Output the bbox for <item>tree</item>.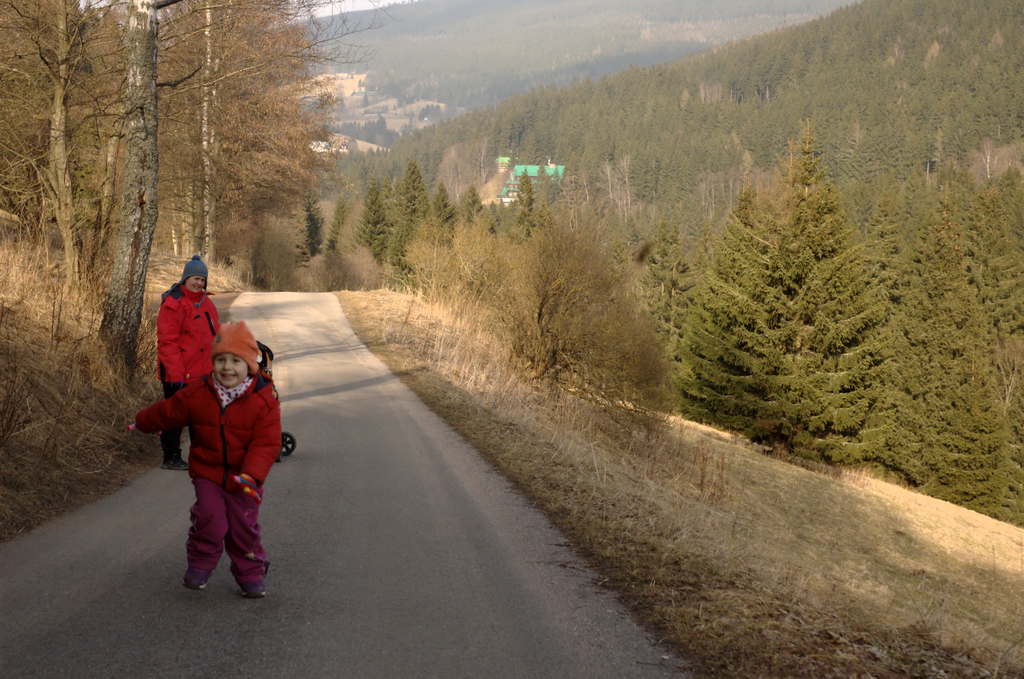
<region>683, 102, 918, 446</region>.
